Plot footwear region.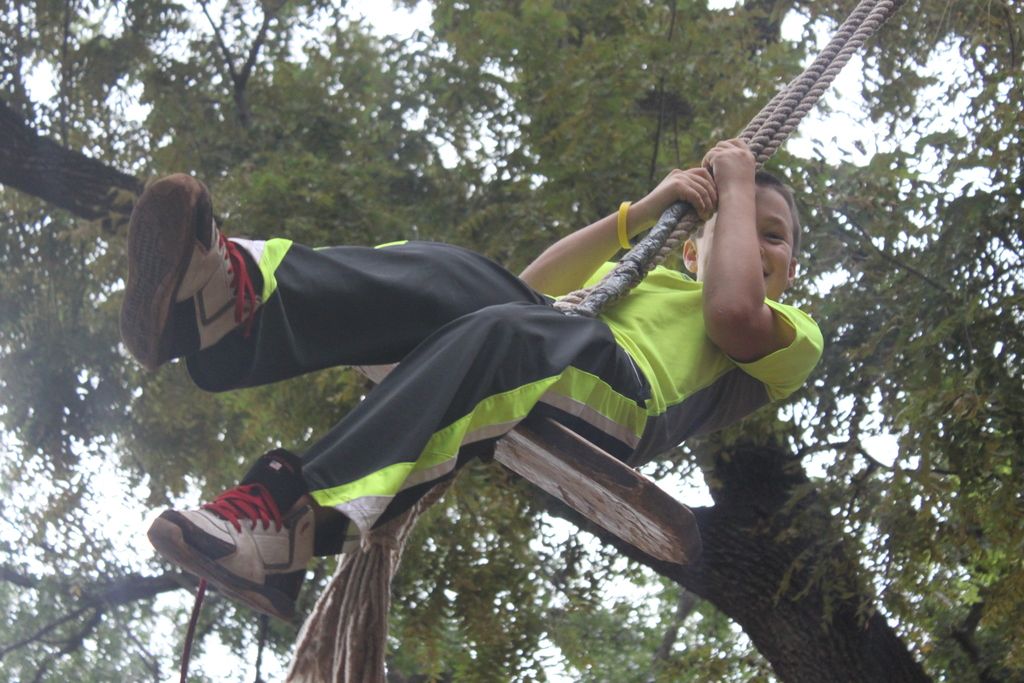
Plotted at detection(118, 173, 260, 374).
